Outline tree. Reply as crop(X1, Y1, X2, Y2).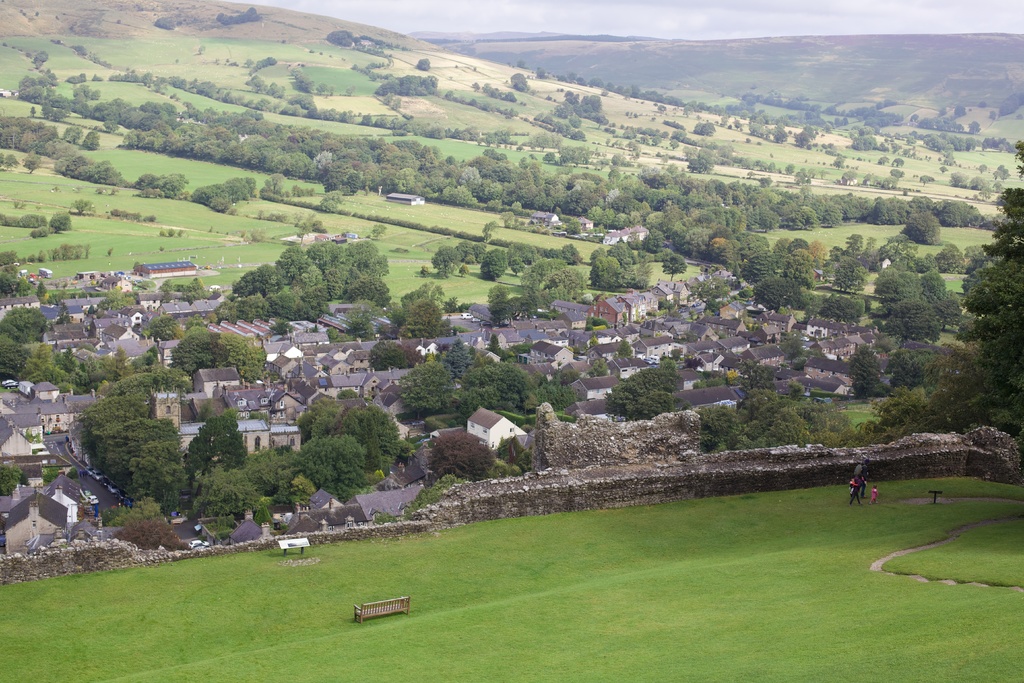
crop(79, 128, 99, 149).
